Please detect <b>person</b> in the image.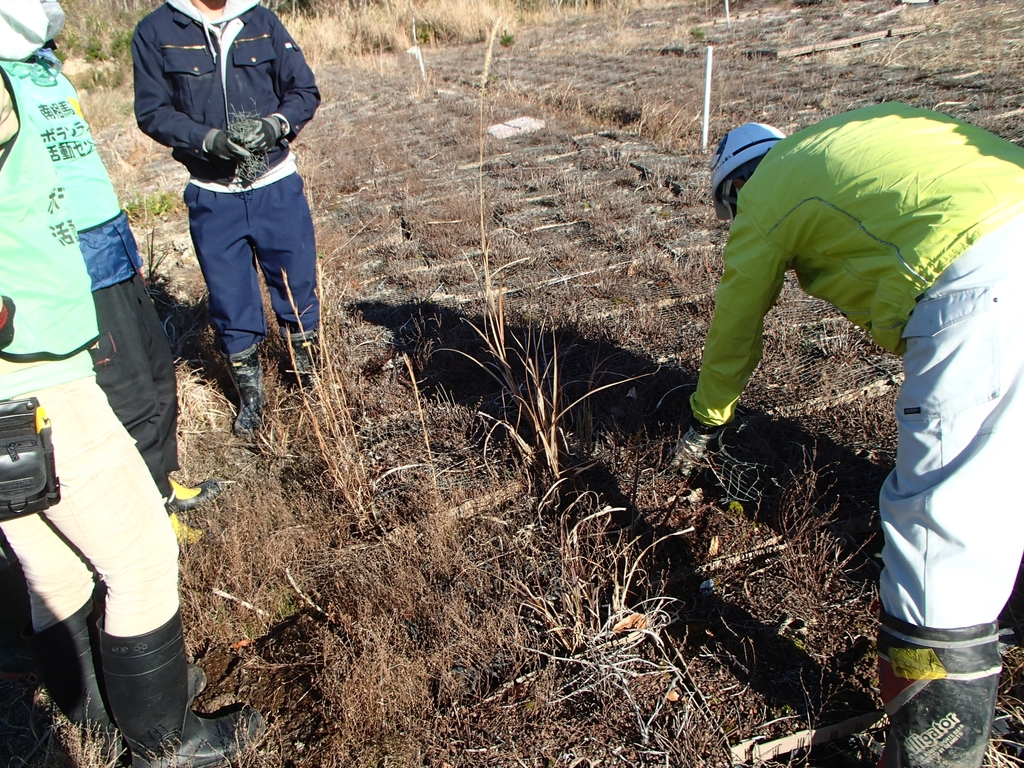
<bbox>704, 73, 1023, 720</bbox>.
